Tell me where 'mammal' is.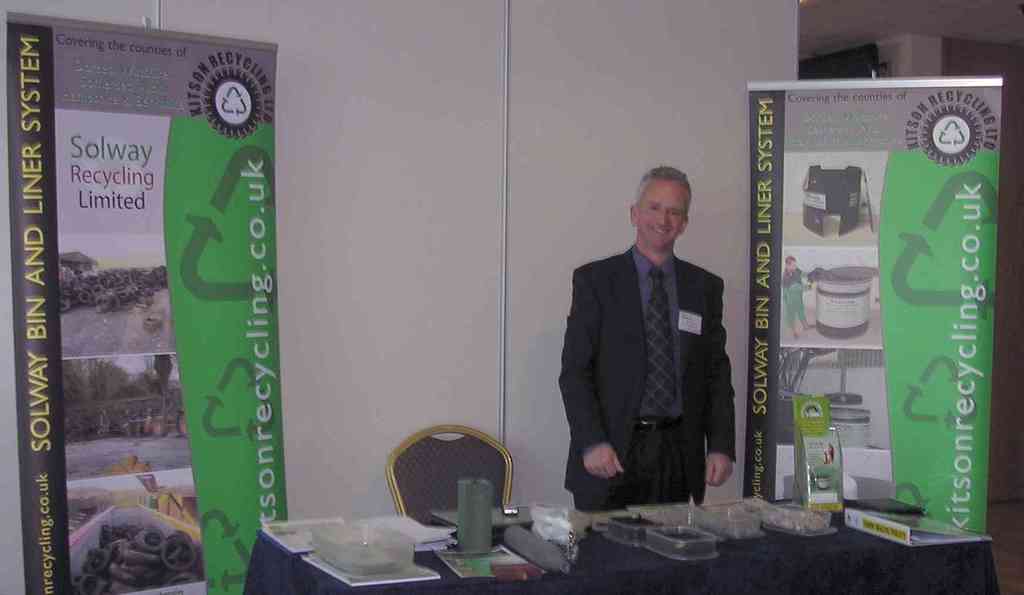
'mammal' is at region(776, 252, 813, 339).
